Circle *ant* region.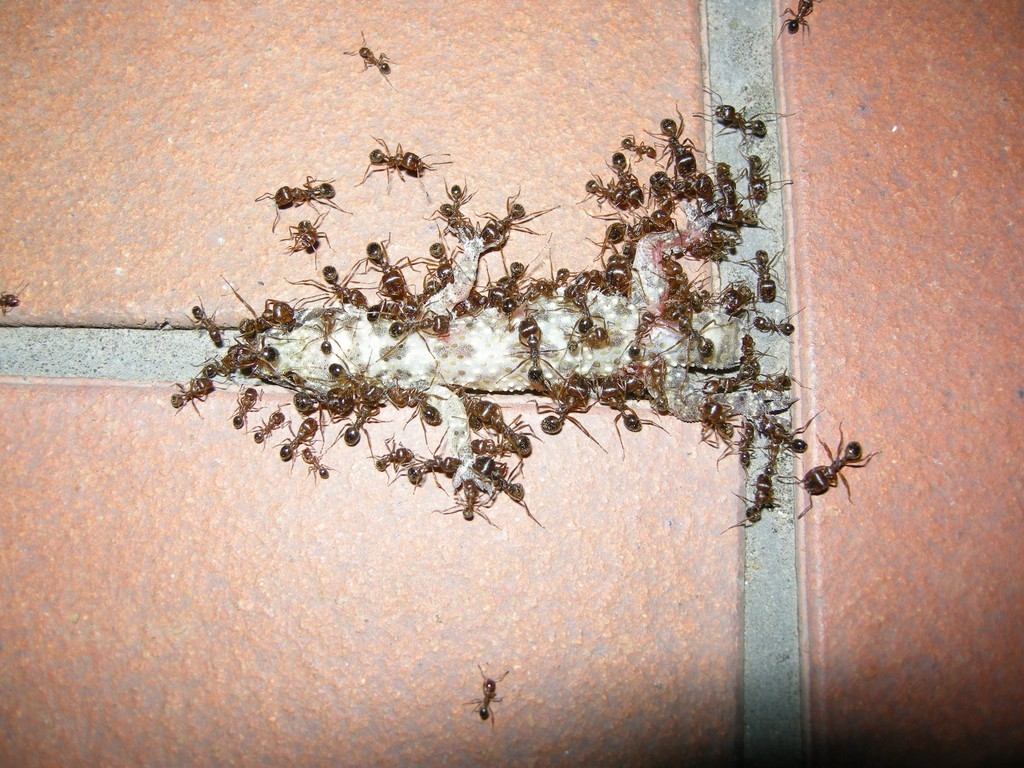
Region: 0:285:21:319.
